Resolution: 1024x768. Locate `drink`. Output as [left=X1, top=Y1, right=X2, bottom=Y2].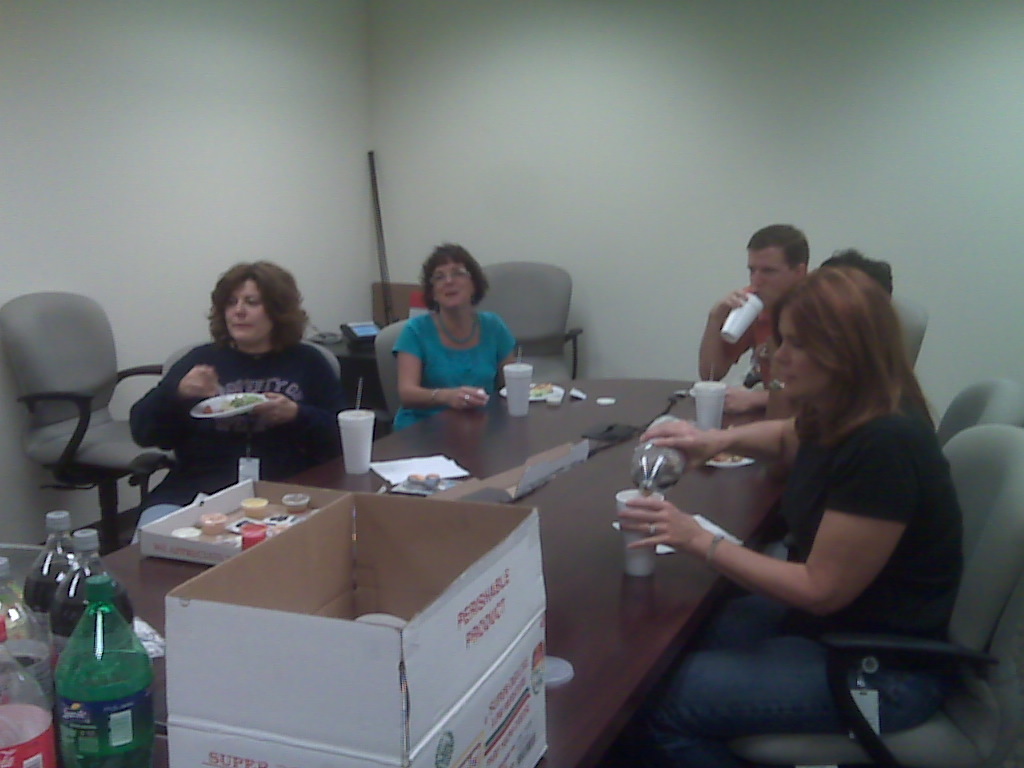
[left=48, top=527, right=138, bottom=703].
